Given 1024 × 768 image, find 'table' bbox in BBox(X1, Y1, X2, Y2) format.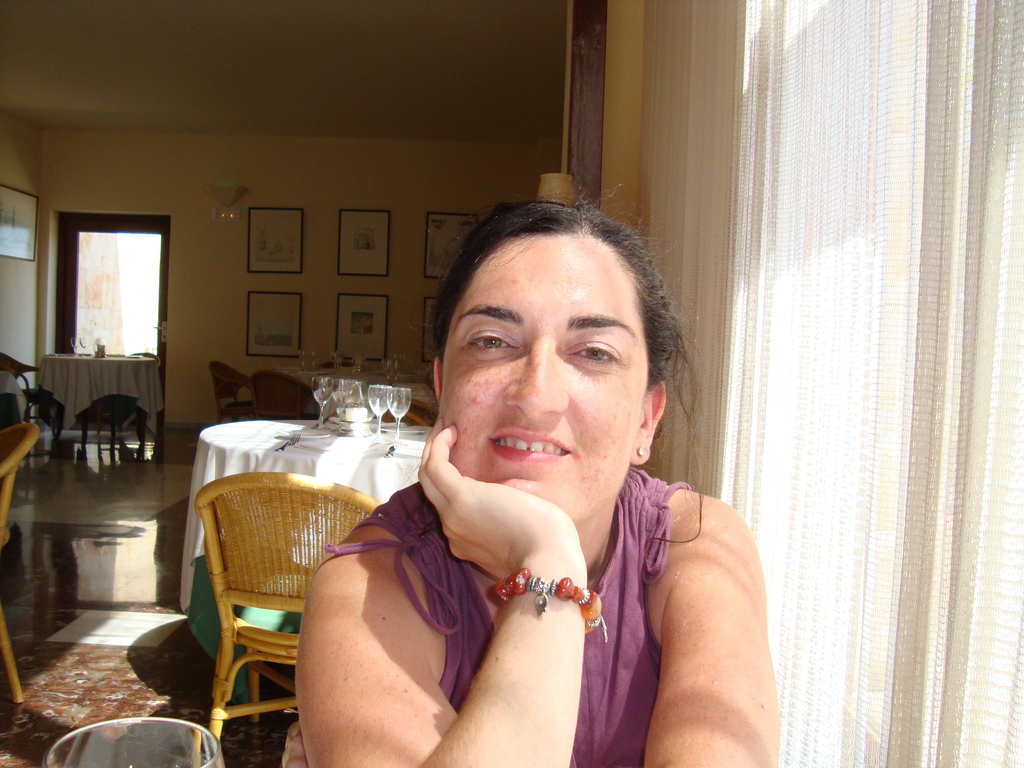
BBox(275, 363, 440, 412).
